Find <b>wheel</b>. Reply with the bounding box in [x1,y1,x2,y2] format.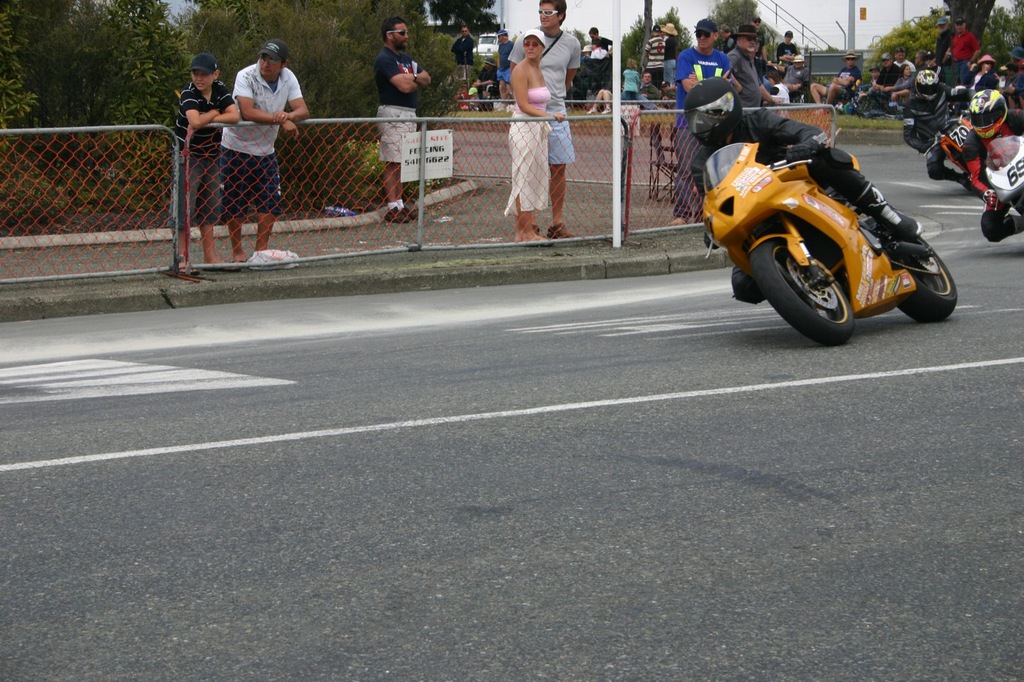
[897,238,957,322].
